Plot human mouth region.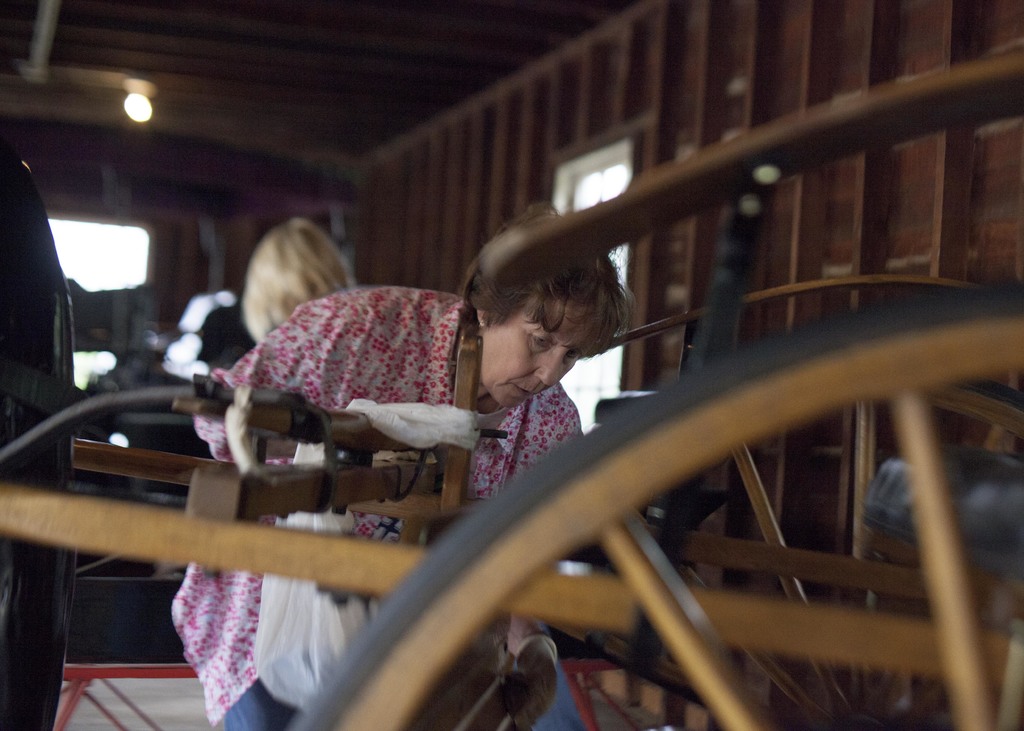
Plotted at 514, 380, 539, 393.
